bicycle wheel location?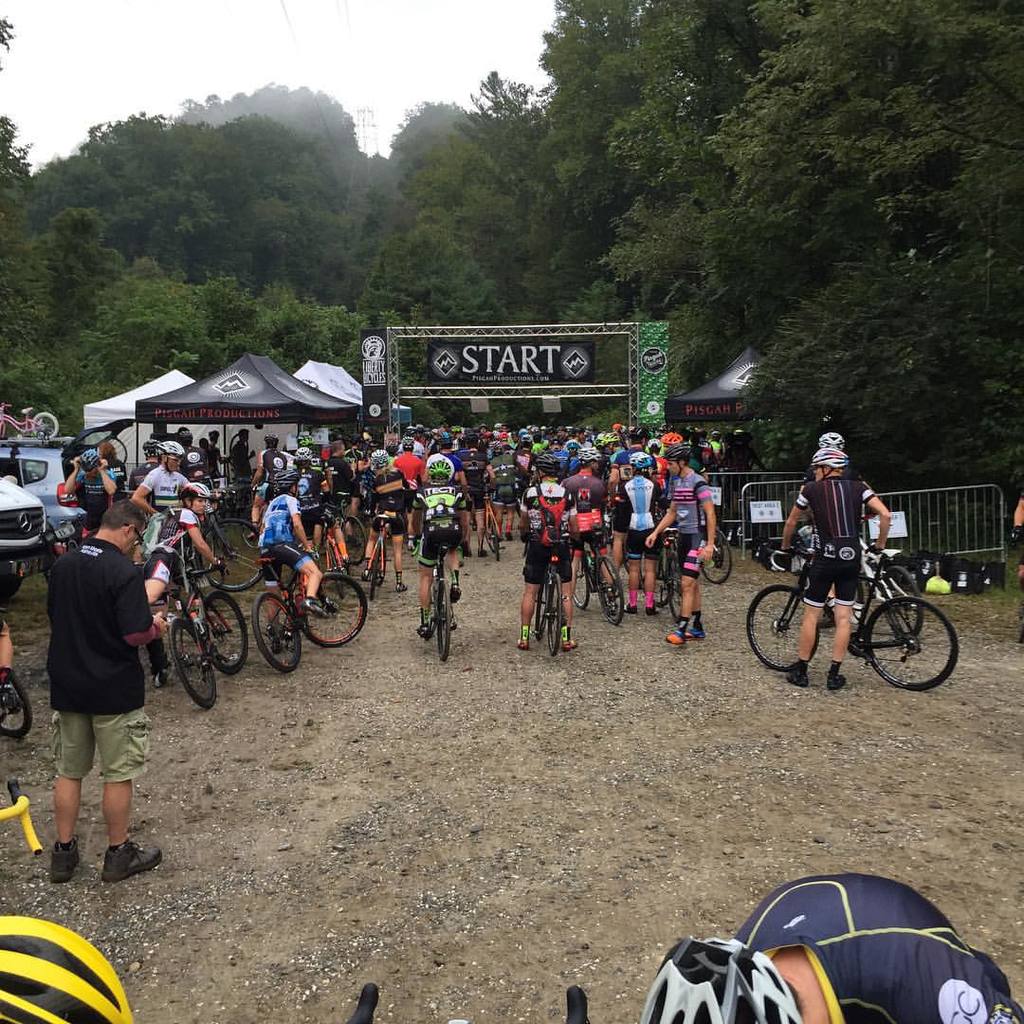
locate(419, 579, 437, 636)
